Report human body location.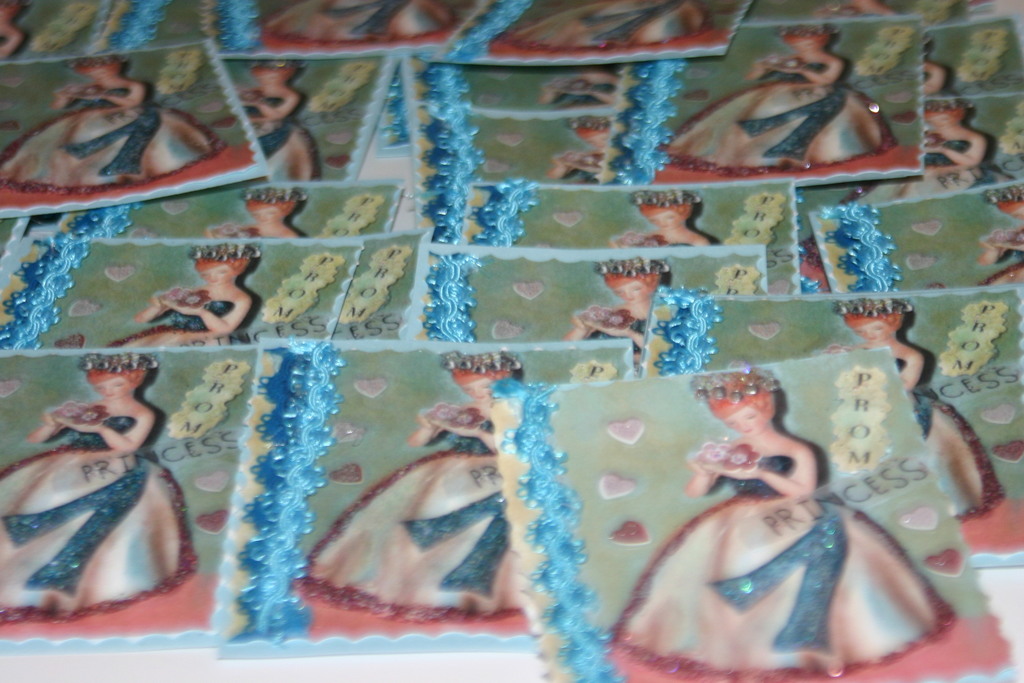
Report: bbox(829, 341, 1002, 525).
